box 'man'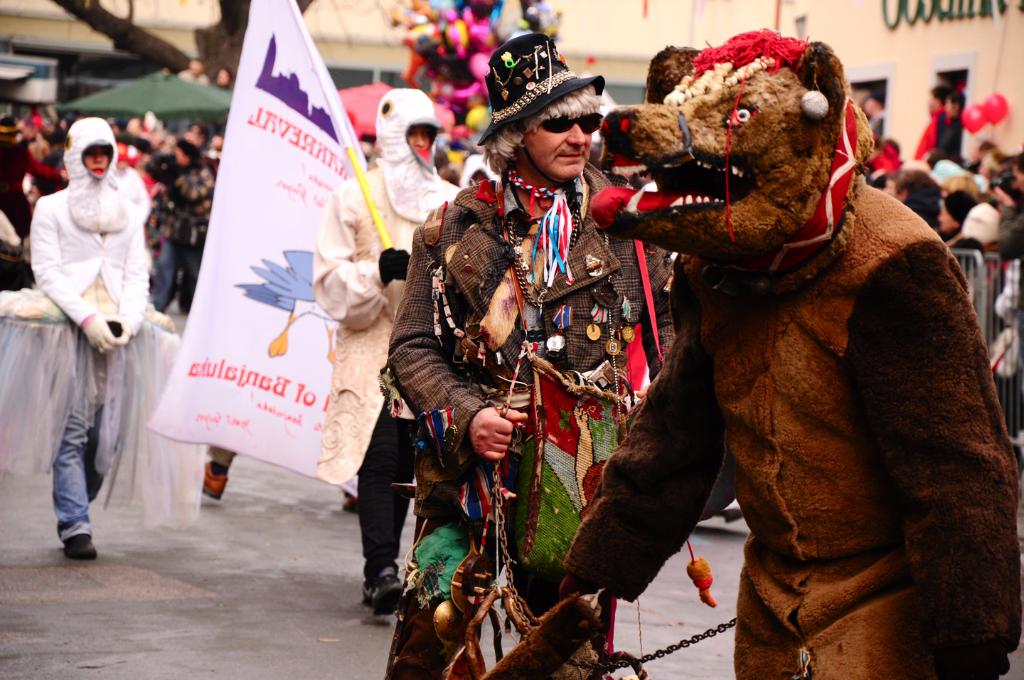
[x1=31, y1=115, x2=151, y2=561]
